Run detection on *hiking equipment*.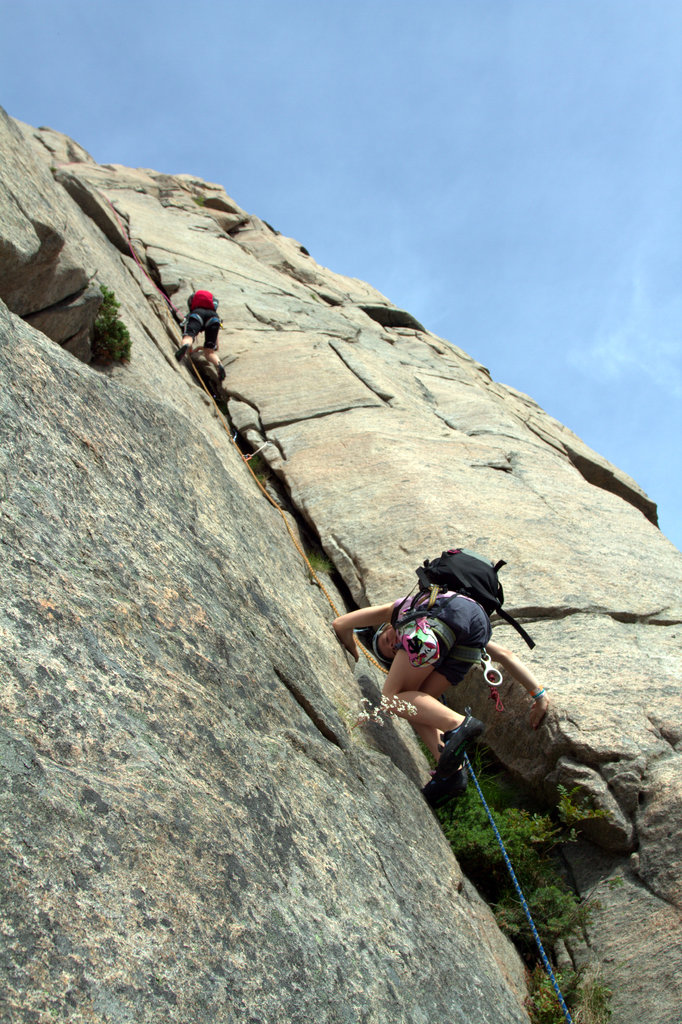
Result: bbox=[90, 186, 573, 1023].
